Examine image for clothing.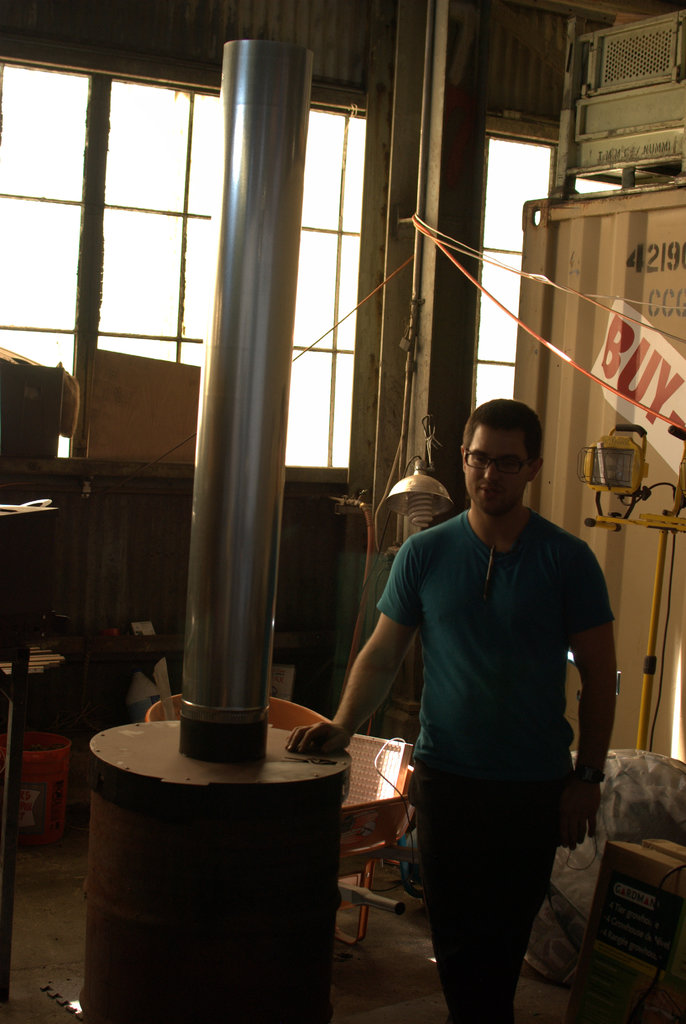
Examination result: bbox=(371, 441, 613, 972).
